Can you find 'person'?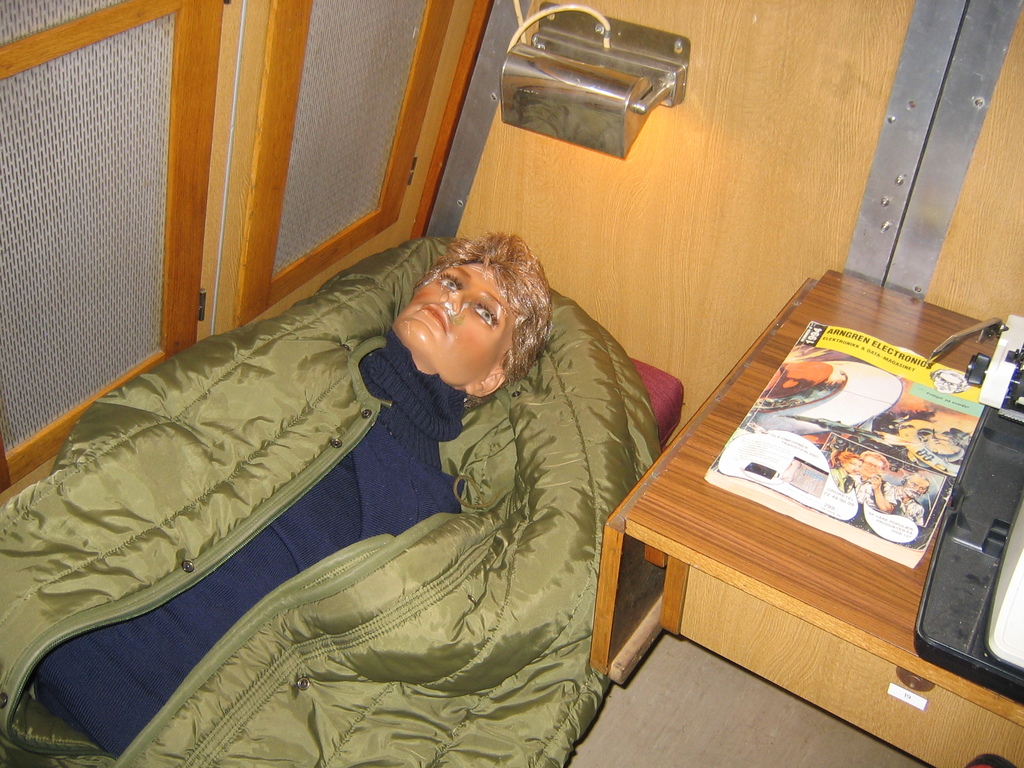
Yes, bounding box: (860, 450, 895, 515).
